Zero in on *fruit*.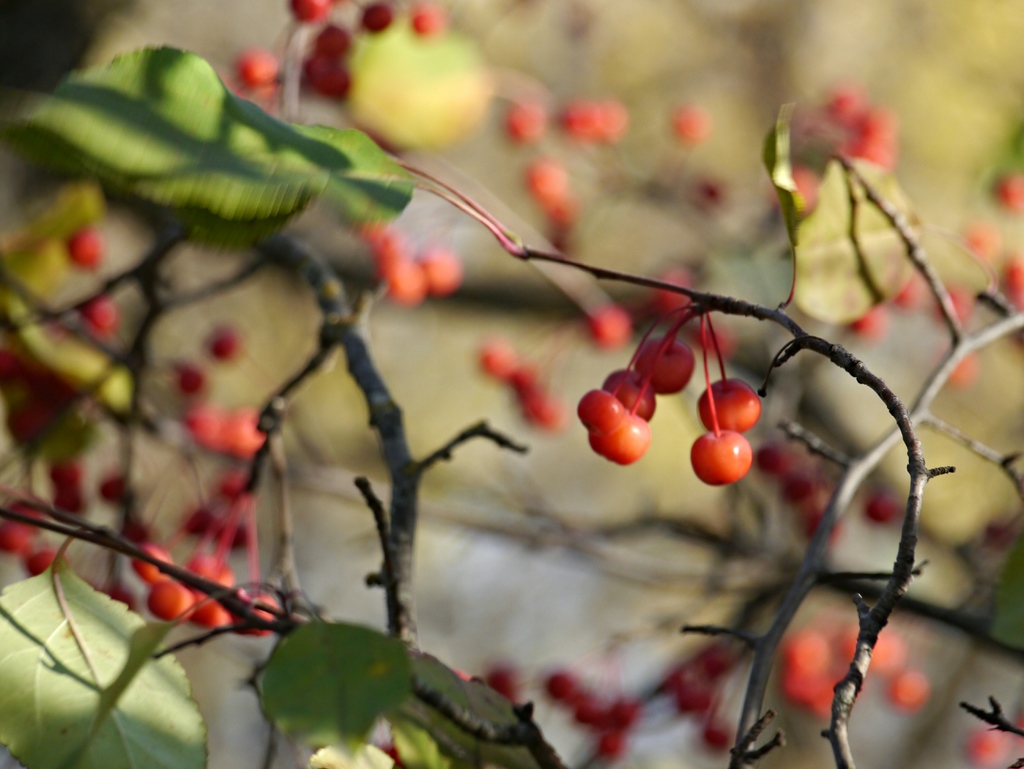
Zeroed in: 693/378/763/430.
